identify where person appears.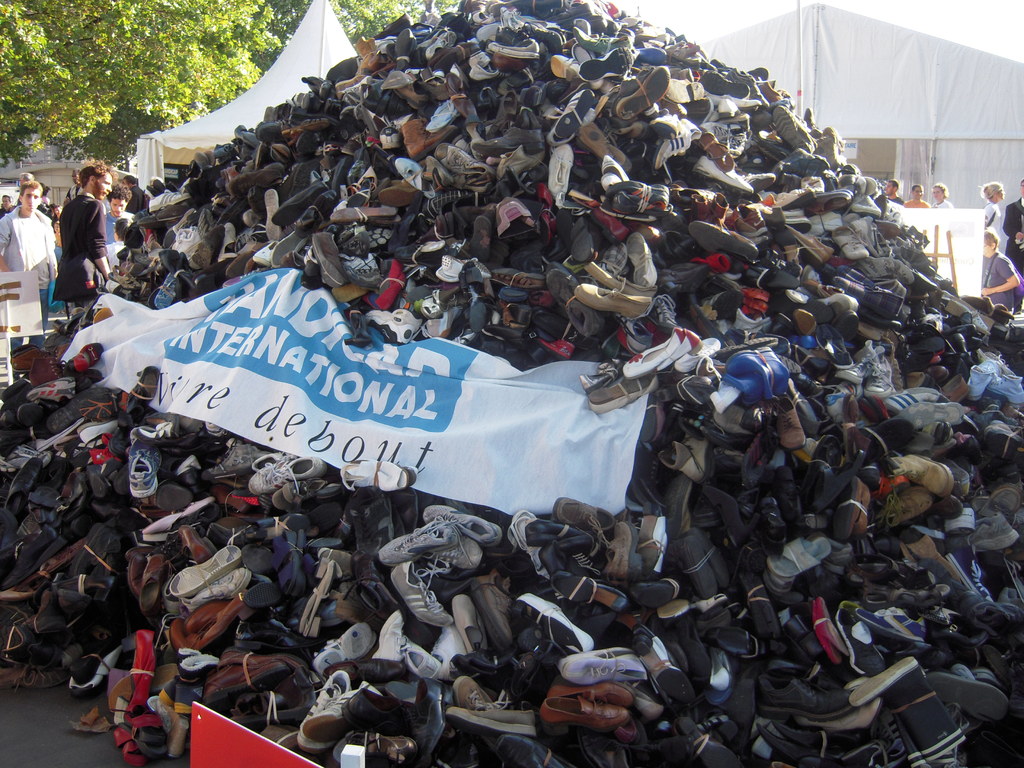
Appears at x1=981 y1=232 x2=1023 y2=319.
